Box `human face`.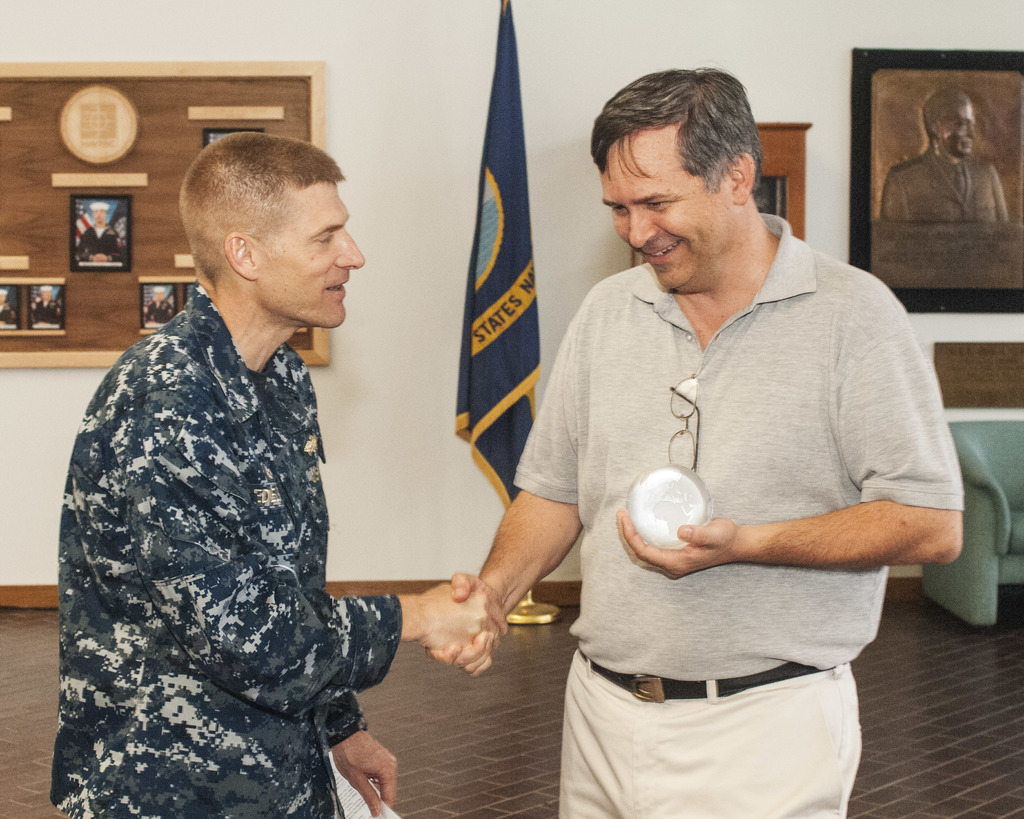
<bbox>598, 120, 744, 294</bbox>.
